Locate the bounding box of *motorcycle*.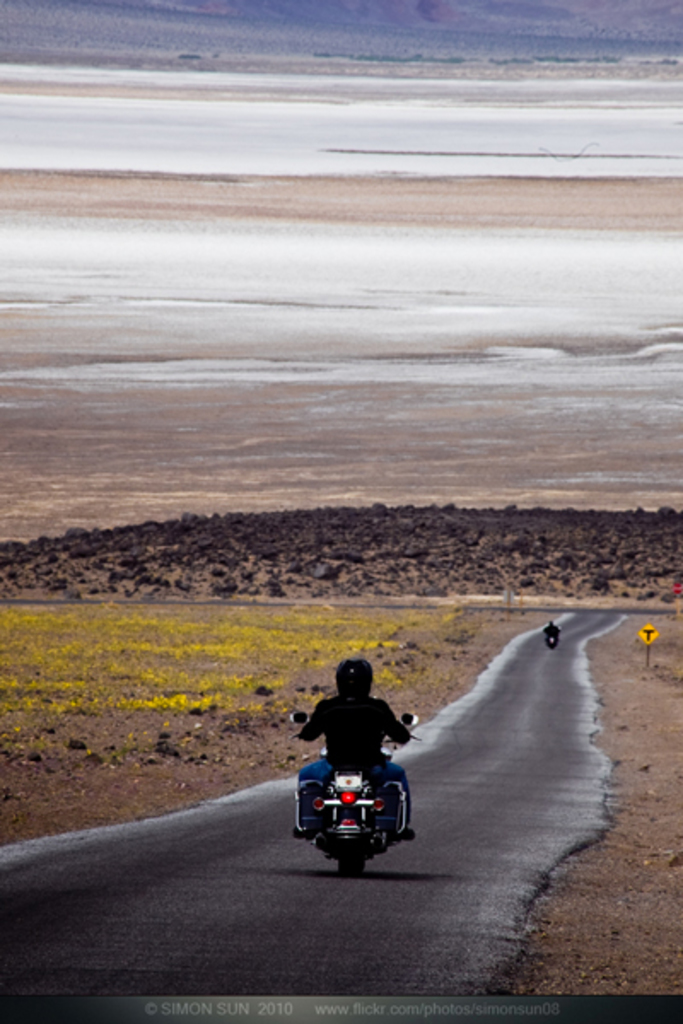
Bounding box: 541, 628, 558, 645.
